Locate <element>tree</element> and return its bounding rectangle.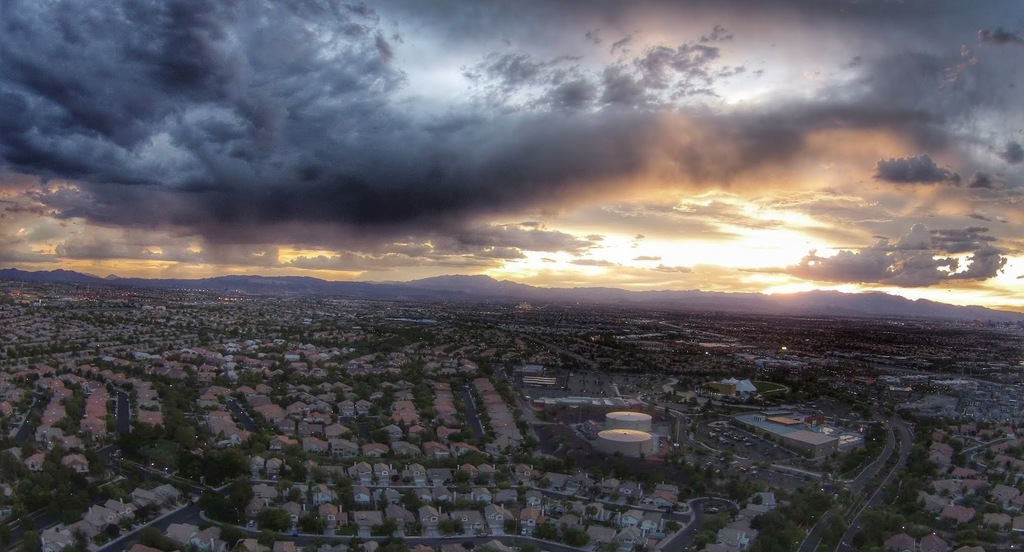
<box>563,499,572,508</box>.
